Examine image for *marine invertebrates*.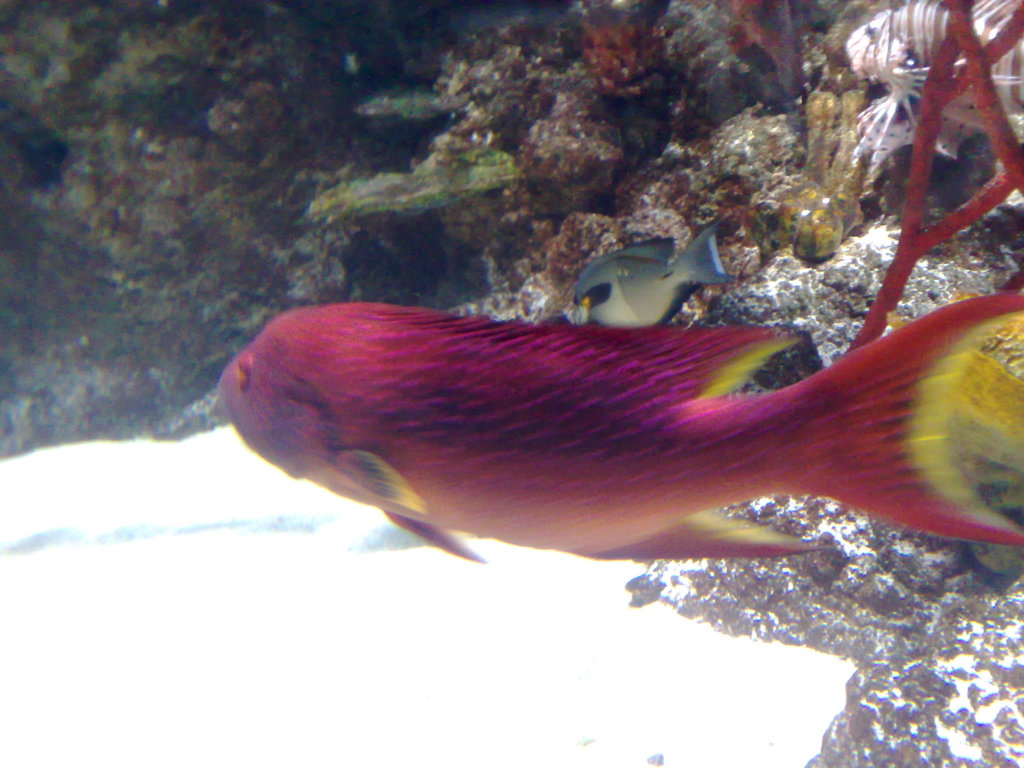
Examination result: select_region(773, 71, 899, 262).
